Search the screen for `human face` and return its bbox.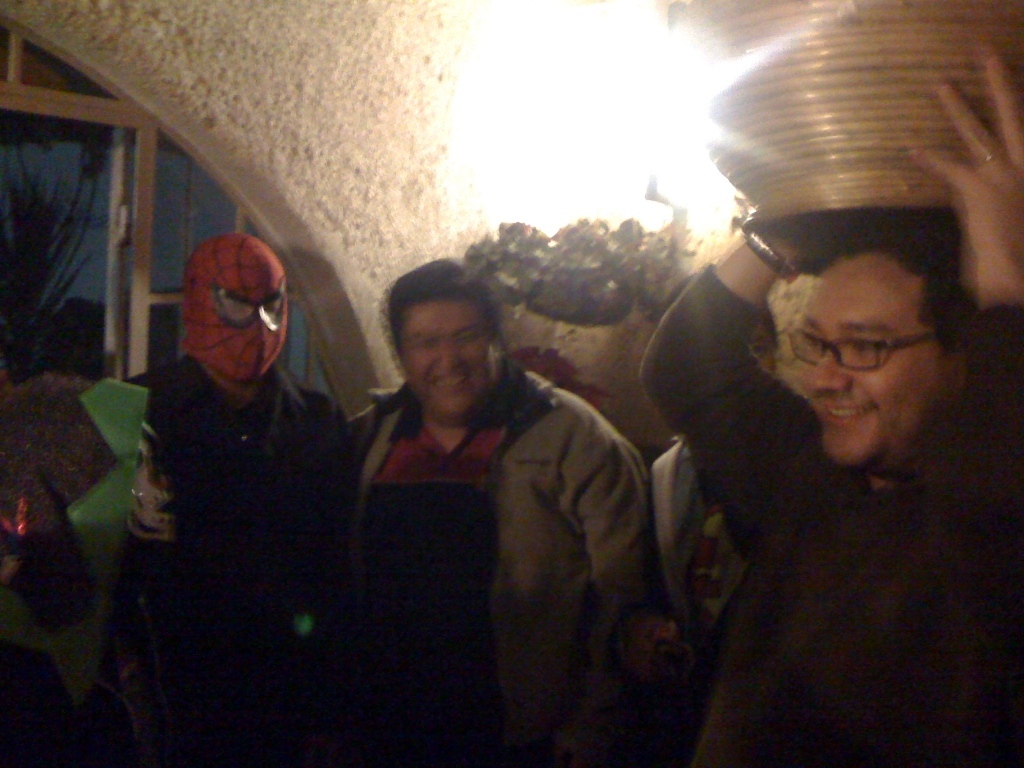
Found: x1=787 y1=249 x2=944 y2=467.
